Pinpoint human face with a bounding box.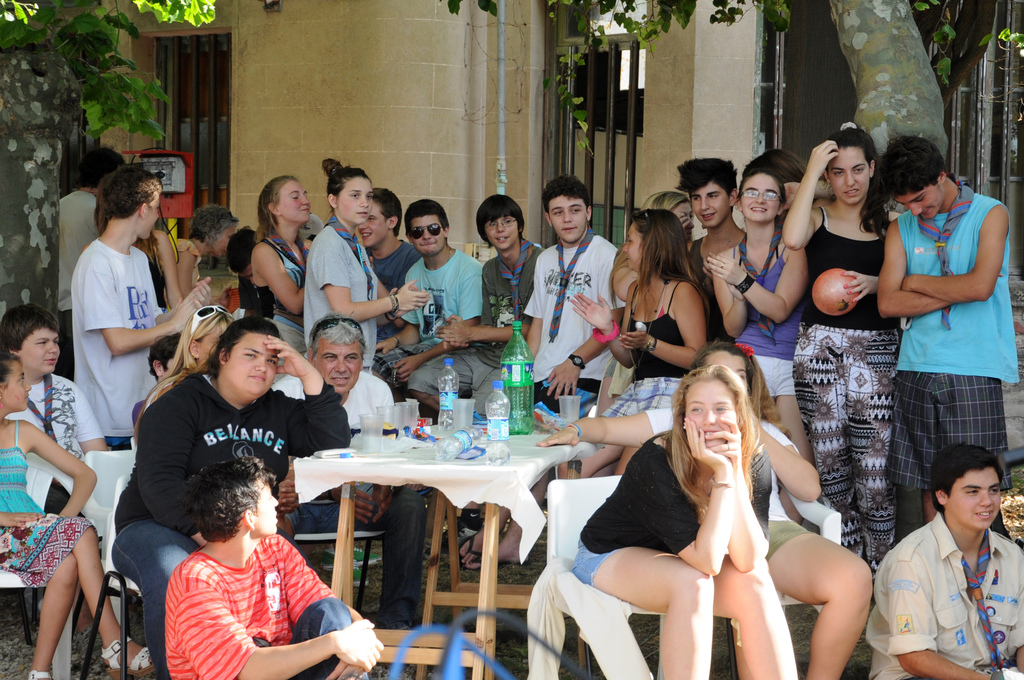
bbox=(826, 145, 867, 198).
